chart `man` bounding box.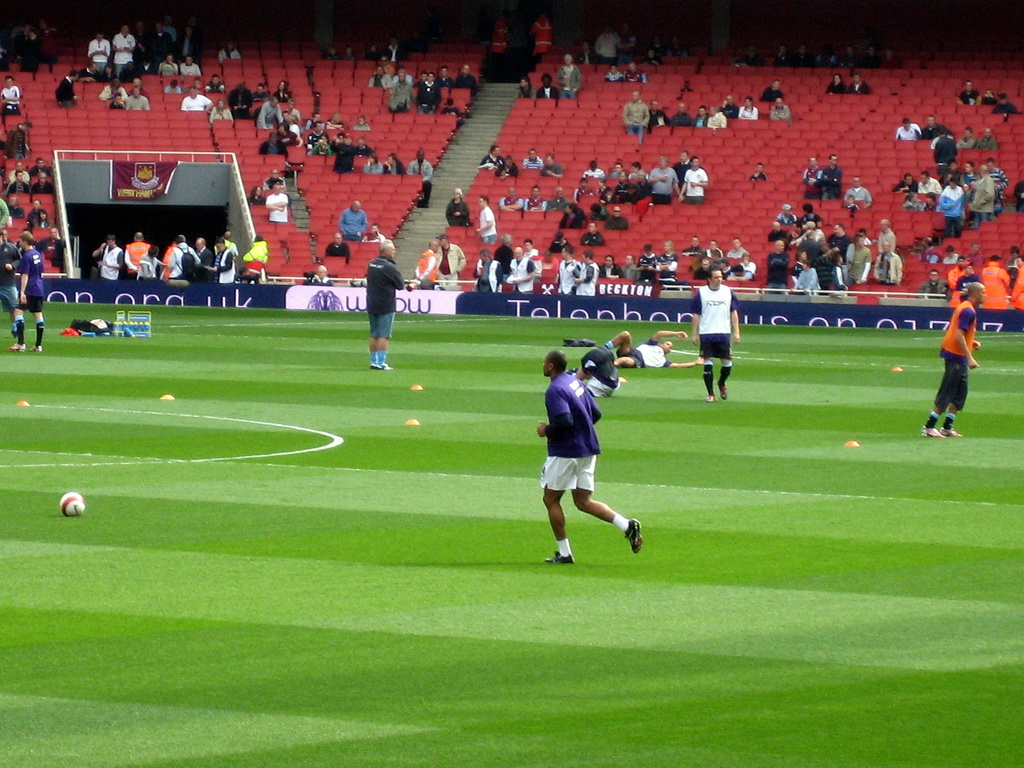
Charted: [left=724, top=260, right=752, bottom=280].
